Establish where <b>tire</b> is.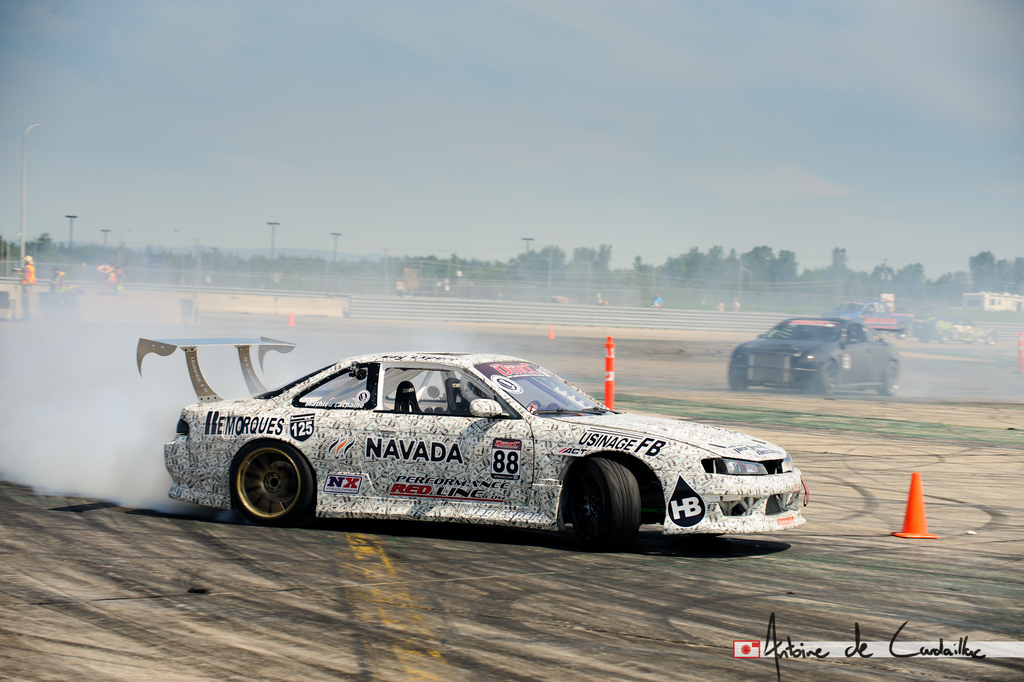
Established at x1=221 y1=442 x2=312 y2=525.
